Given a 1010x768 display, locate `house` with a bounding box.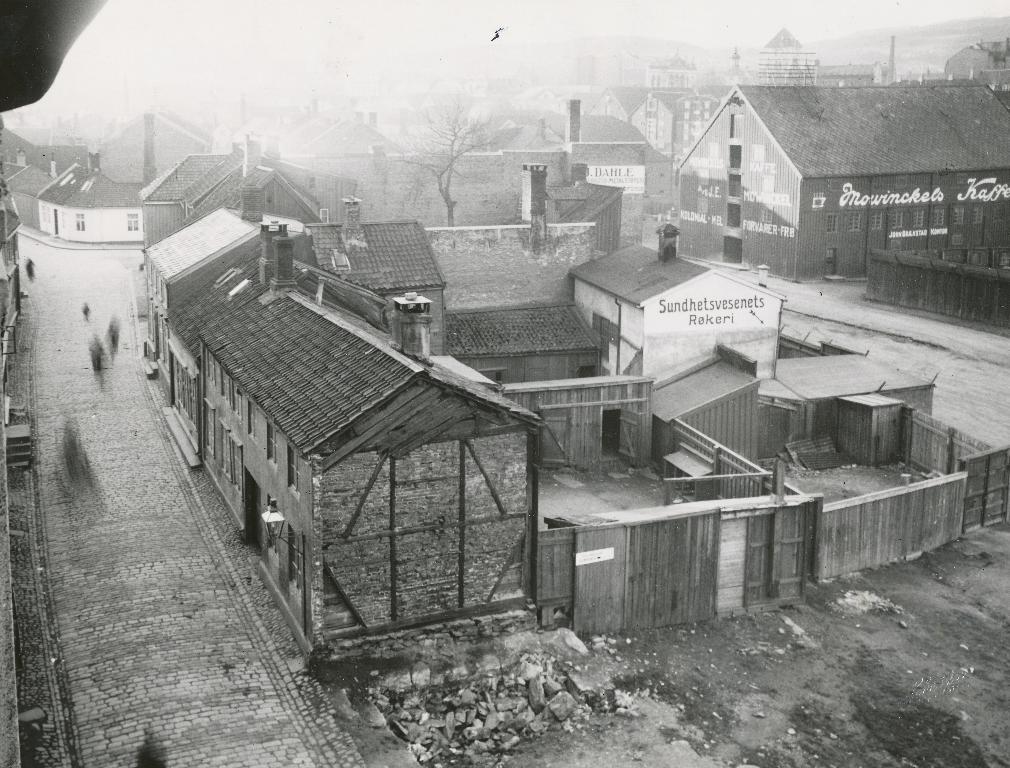
Located: BBox(566, 225, 789, 387).
